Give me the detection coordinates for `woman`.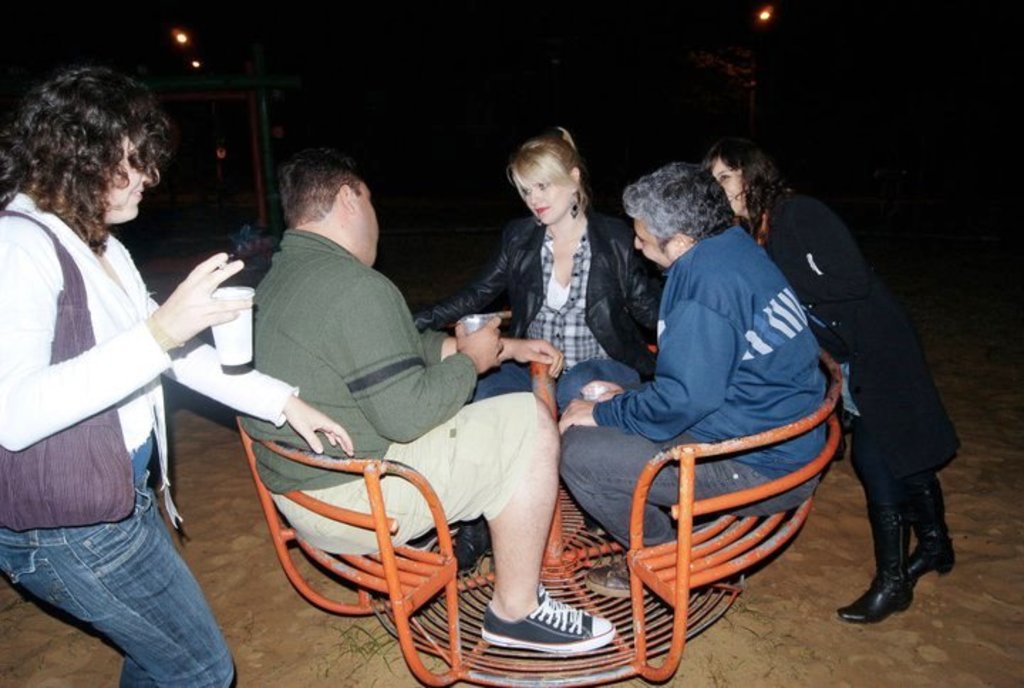
bbox=(412, 125, 666, 576).
